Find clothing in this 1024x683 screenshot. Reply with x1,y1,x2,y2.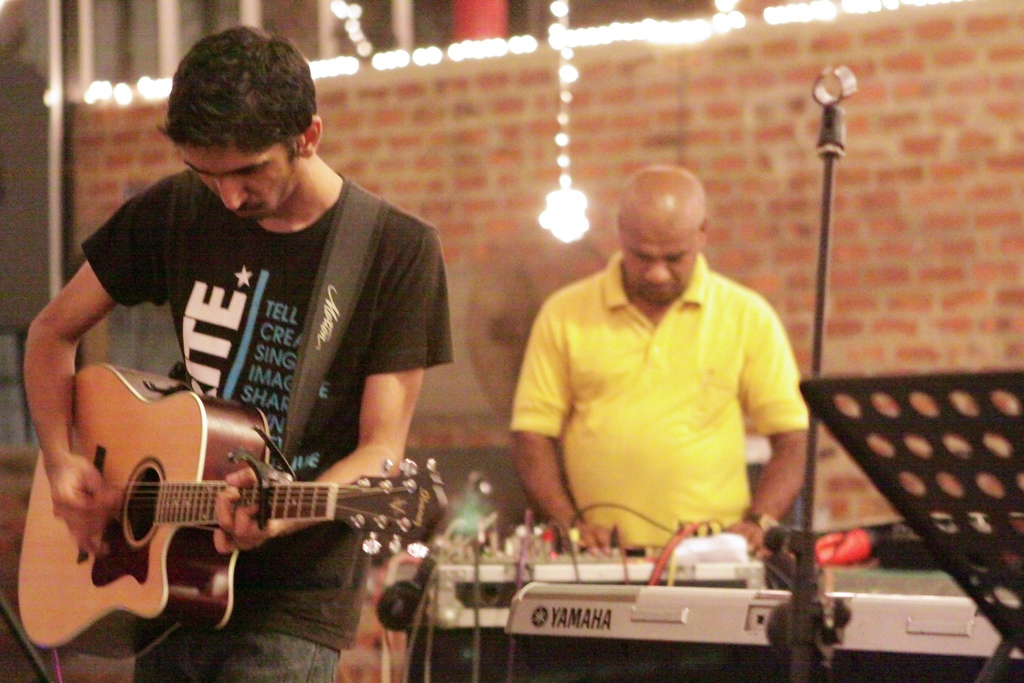
79,162,458,682.
